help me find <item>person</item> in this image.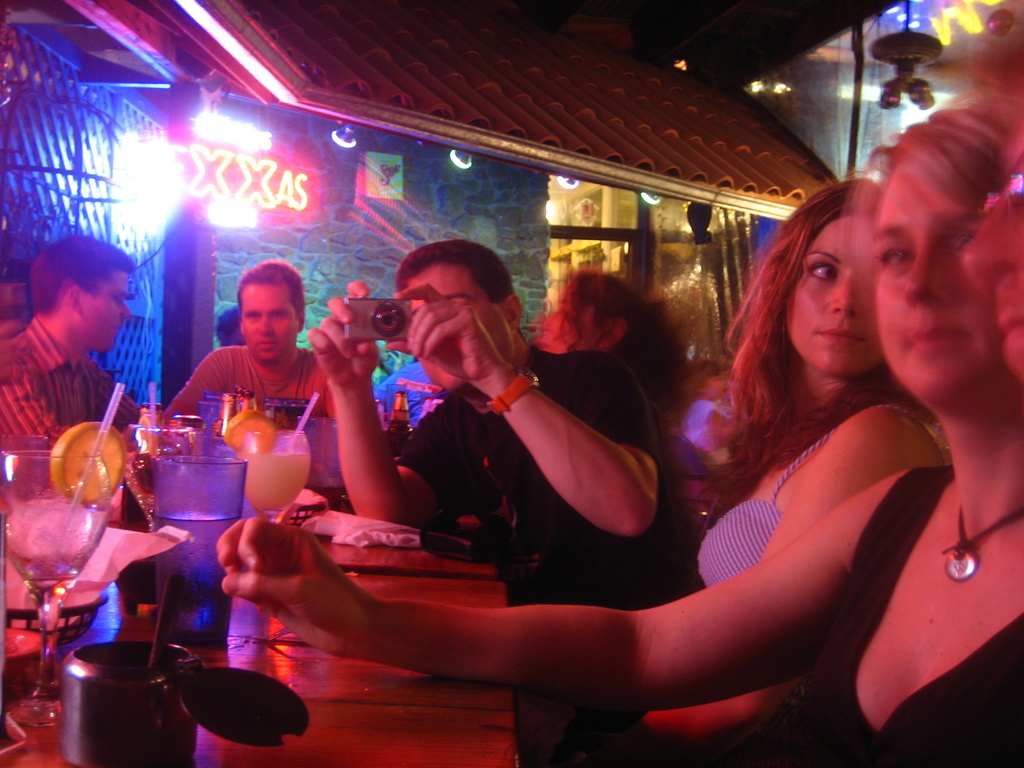
Found it: BBox(303, 232, 678, 716).
